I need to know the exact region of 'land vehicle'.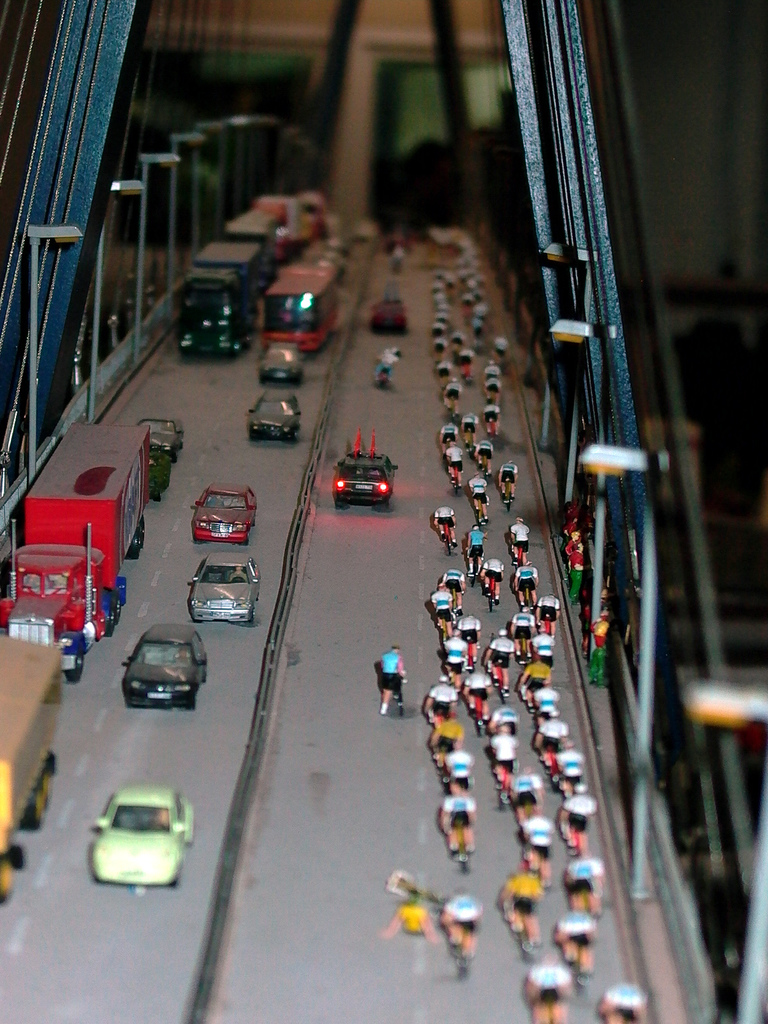
Region: [380, 230, 415, 258].
